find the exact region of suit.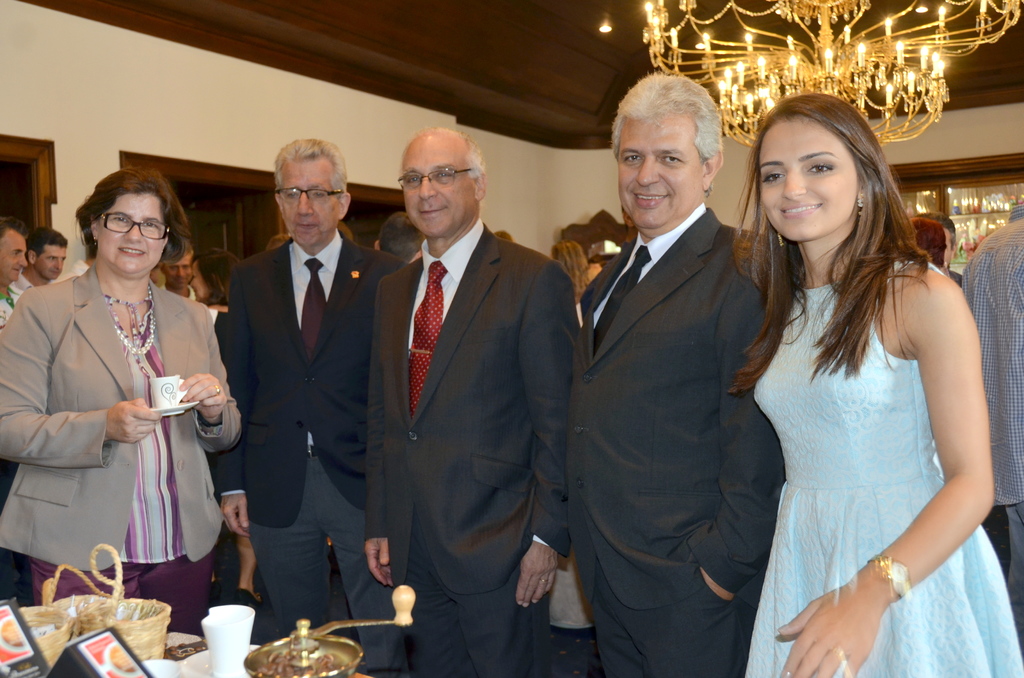
Exact region: [x1=209, y1=137, x2=376, y2=645].
